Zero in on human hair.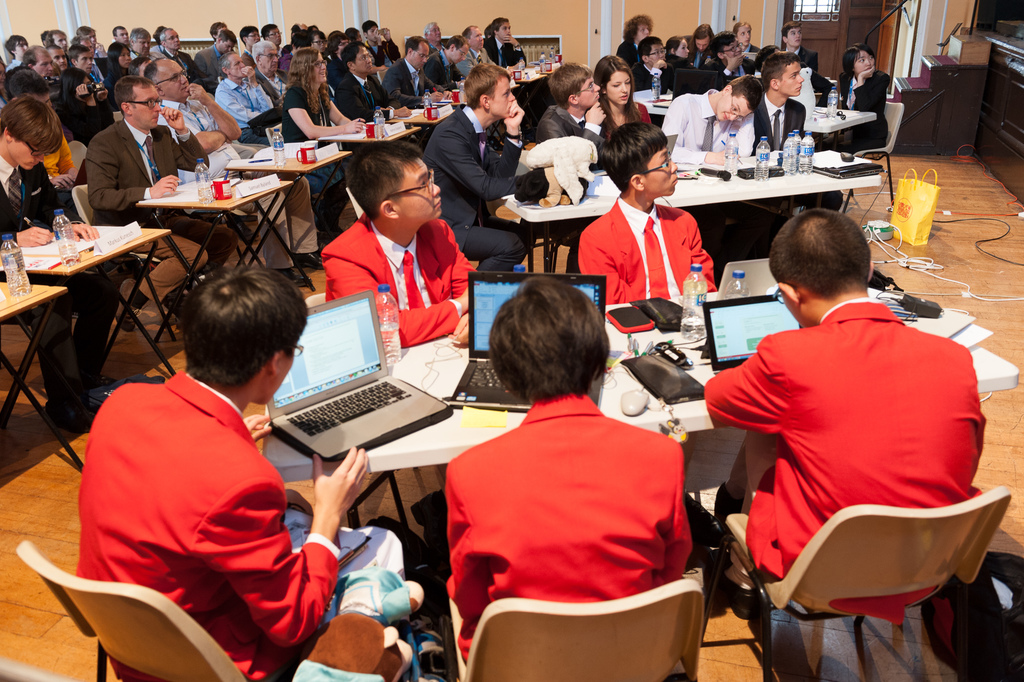
Zeroed in: 593/52/637/87.
